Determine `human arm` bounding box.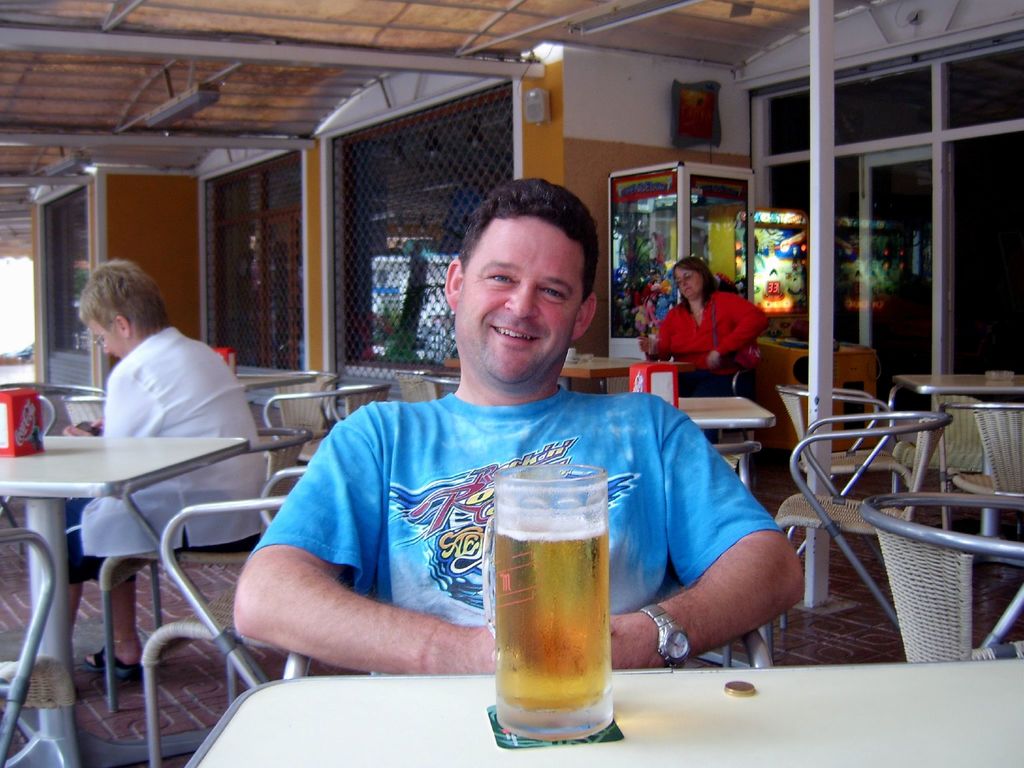
Determined: 641, 323, 673, 362.
